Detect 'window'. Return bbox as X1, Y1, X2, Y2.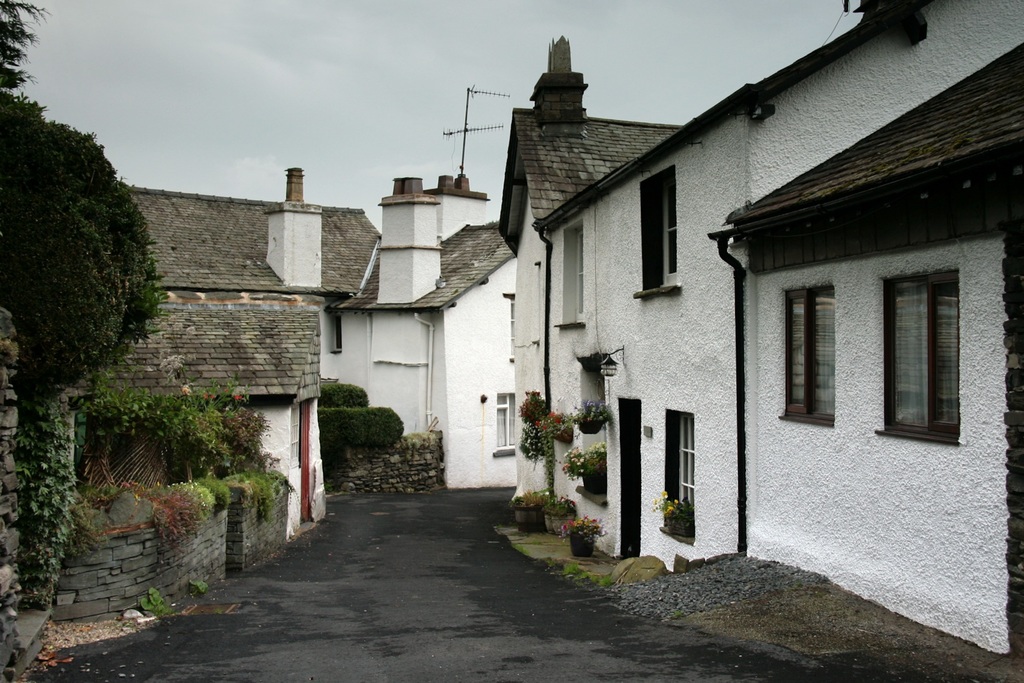
776, 272, 840, 429.
